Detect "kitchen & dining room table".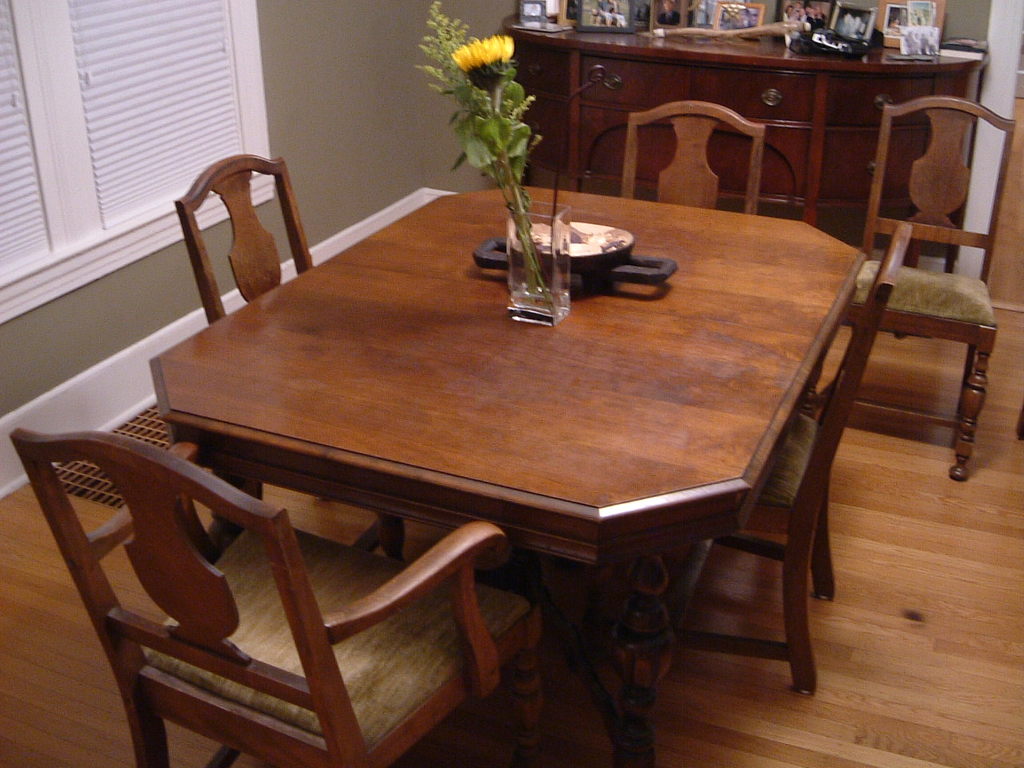
Detected at [left=6, top=94, right=1014, bottom=767].
